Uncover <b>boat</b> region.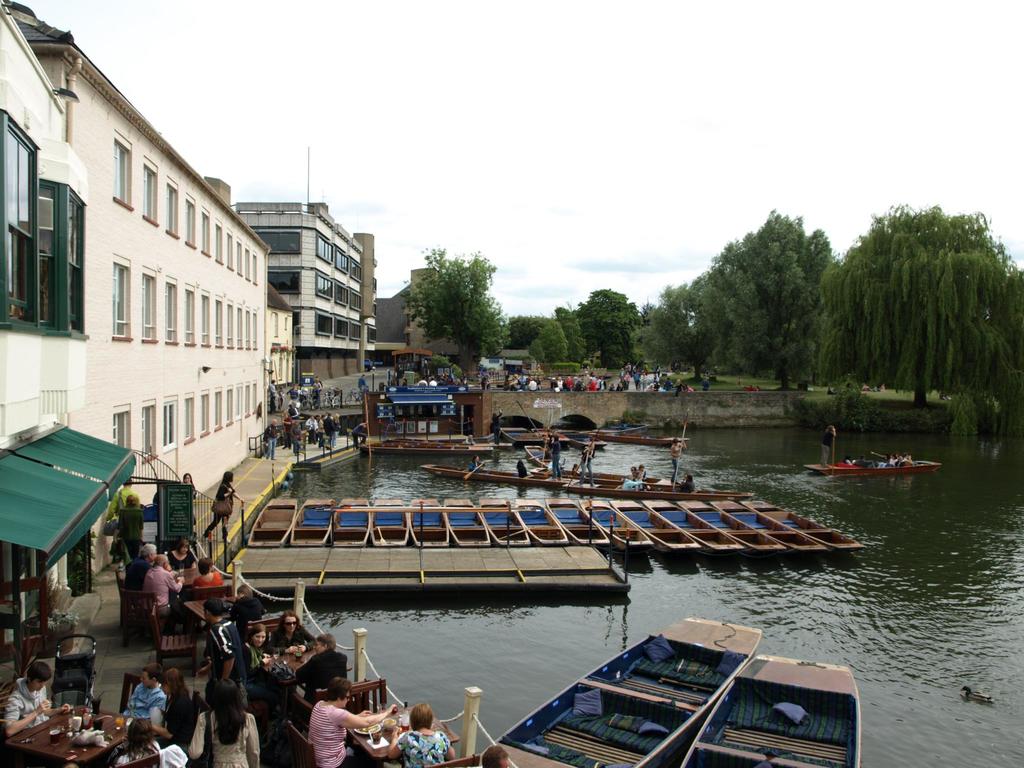
Uncovered: l=713, t=494, r=817, b=559.
